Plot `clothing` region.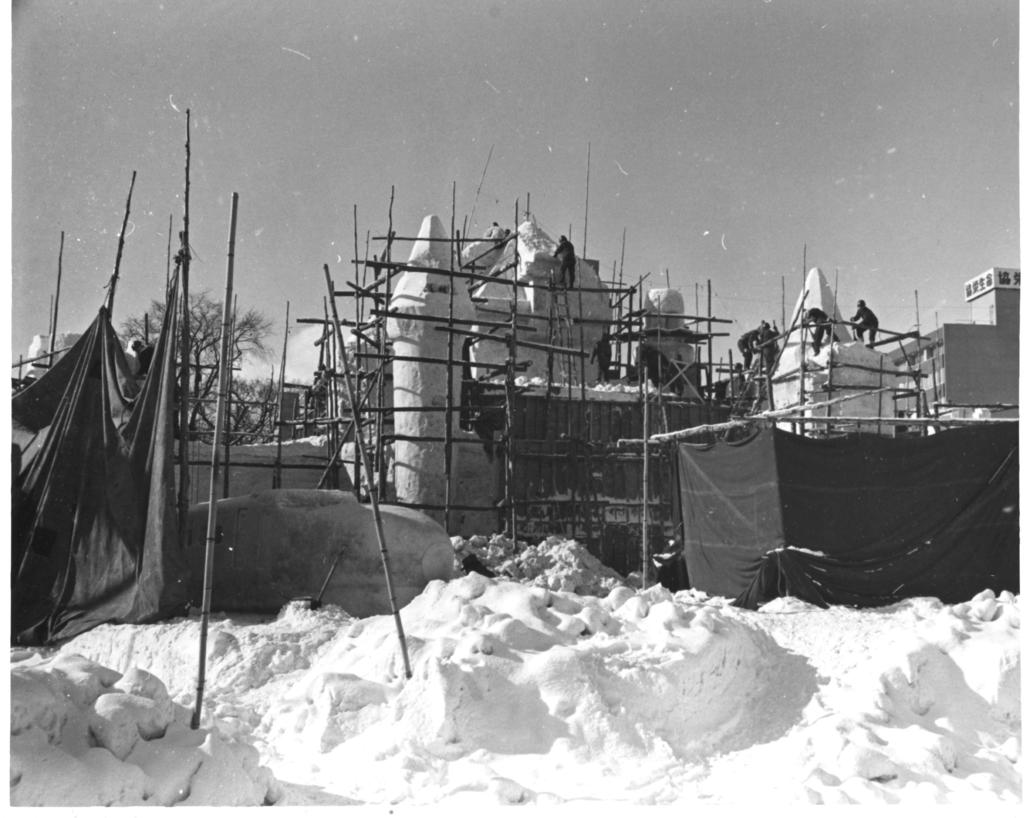
Plotted at x1=851, y1=306, x2=877, y2=347.
